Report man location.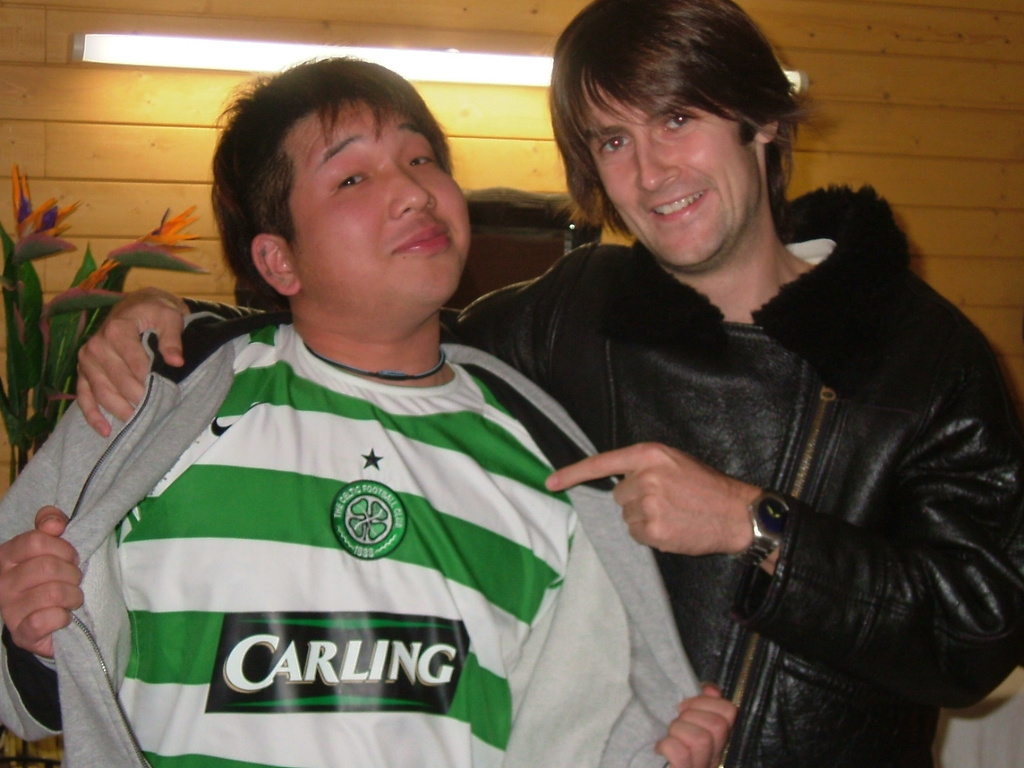
Report: locate(0, 56, 735, 767).
